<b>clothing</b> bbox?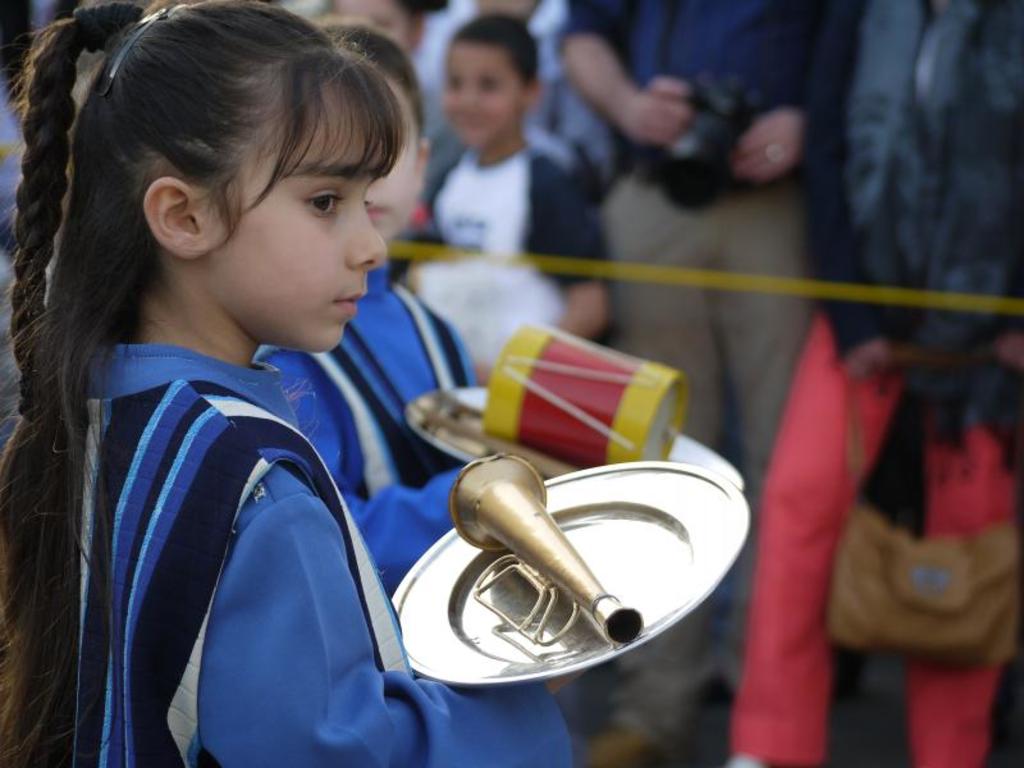
(left=239, top=262, right=518, bottom=588)
